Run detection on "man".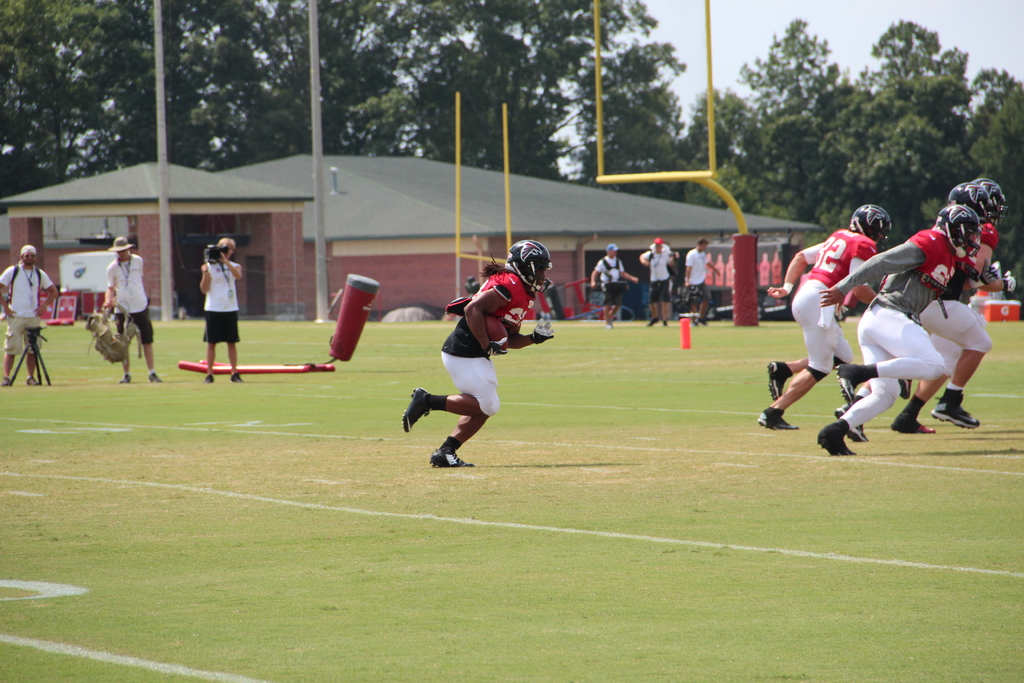
Result: region(101, 236, 160, 382).
